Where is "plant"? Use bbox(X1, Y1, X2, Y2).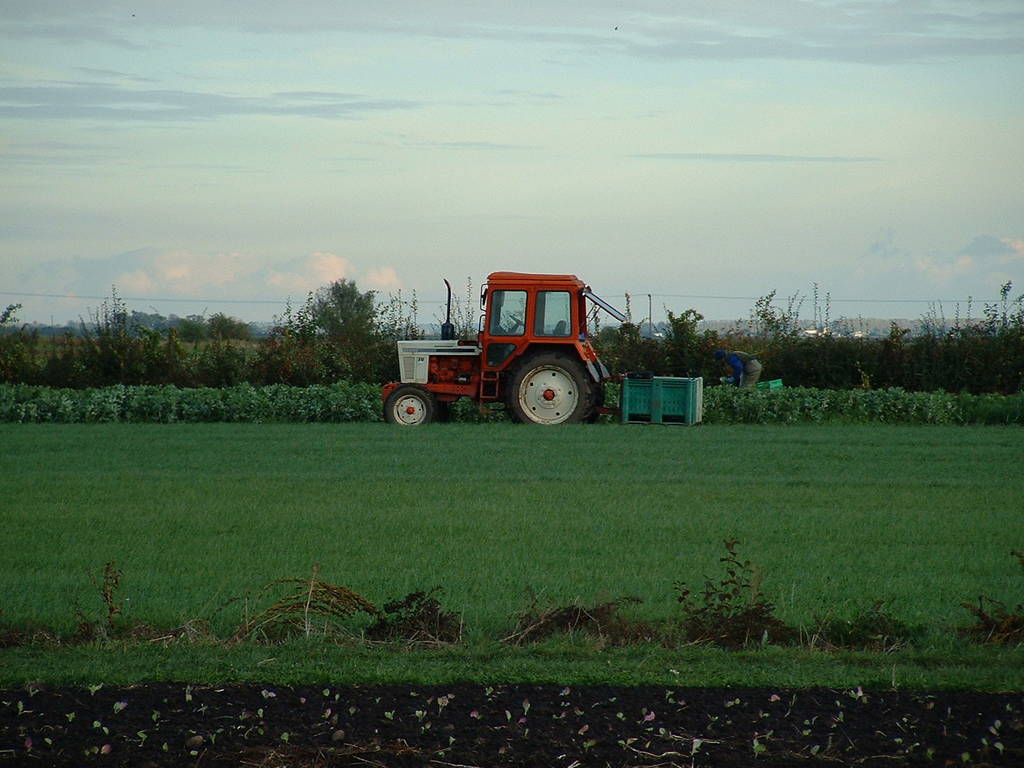
bbox(201, 703, 206, 714).
